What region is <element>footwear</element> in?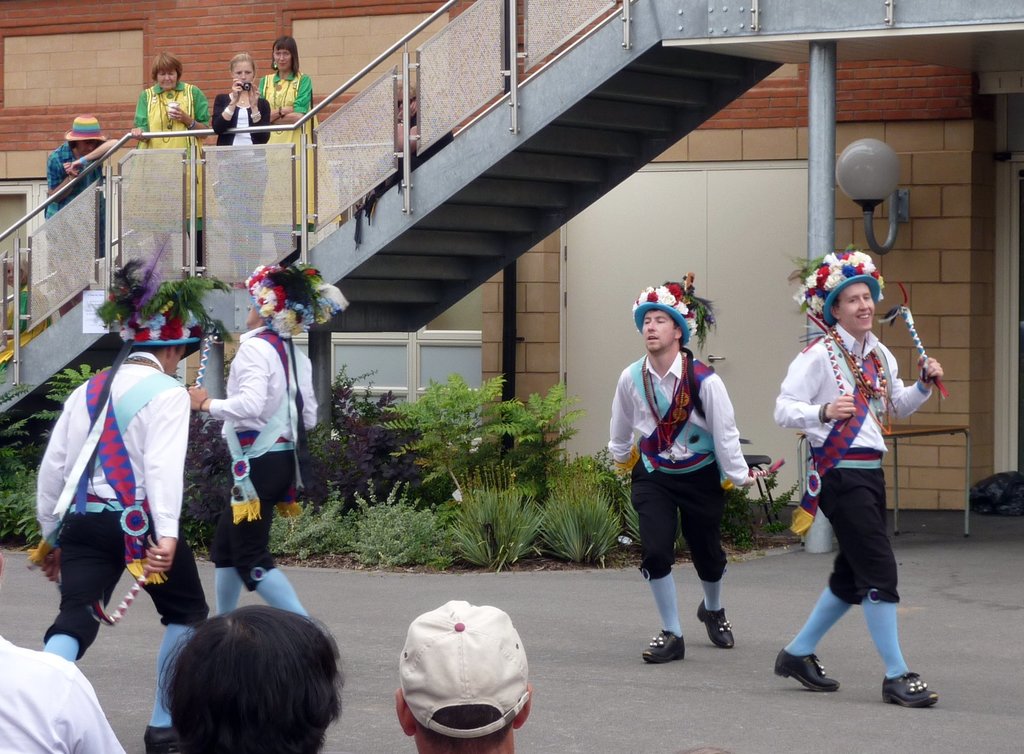
(left=142, top=718, right=198, bottom=753).
